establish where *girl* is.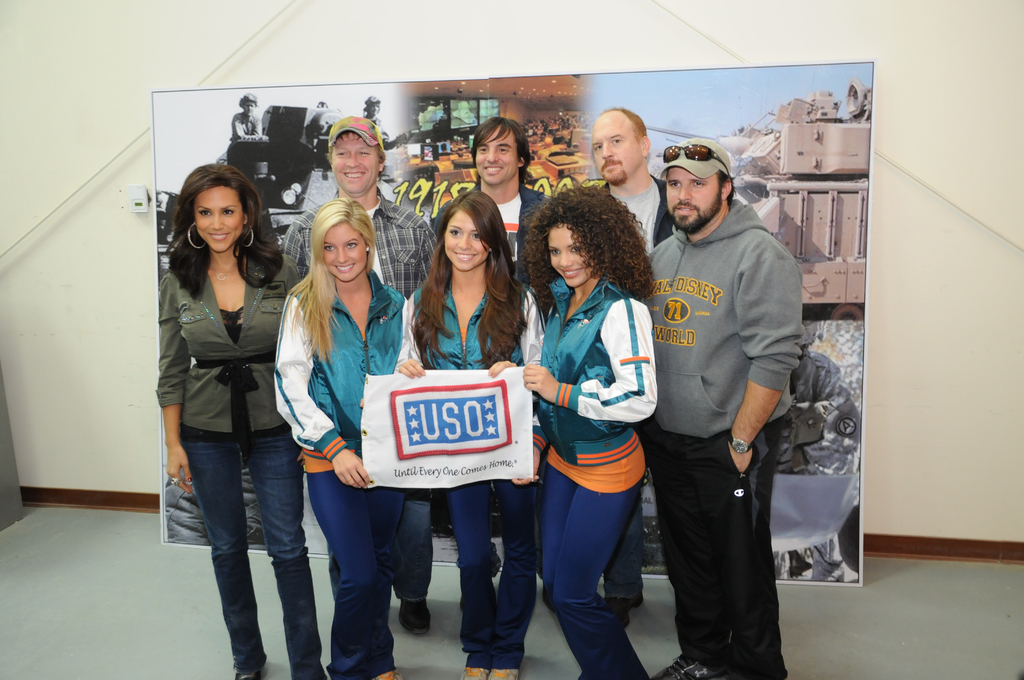
Established at left=156, top=166, right=310, bottom=679.
